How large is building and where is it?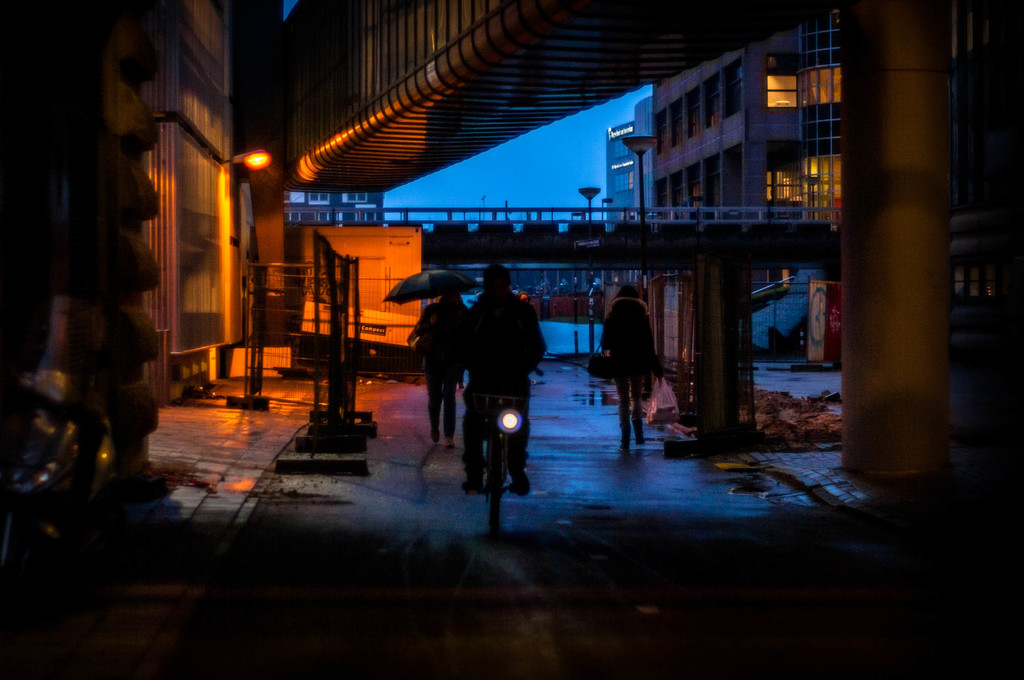
Bounding box: (285, 191, 386, 226).
